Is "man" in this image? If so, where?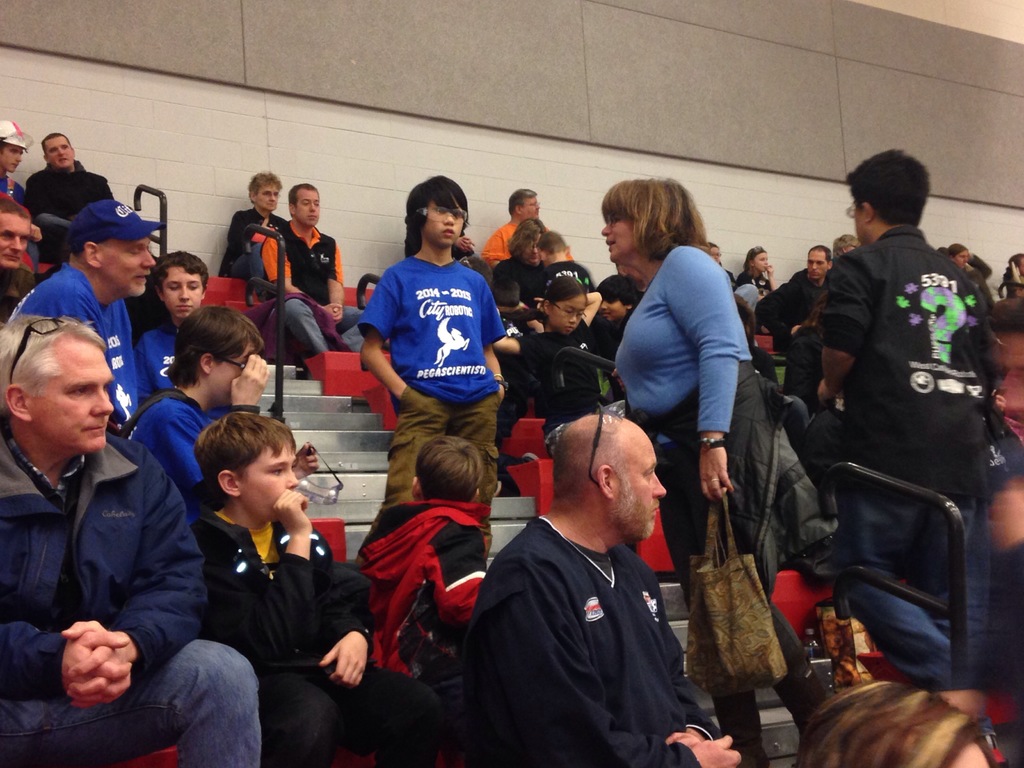
Yes, at 0, 317, 262, 767.
